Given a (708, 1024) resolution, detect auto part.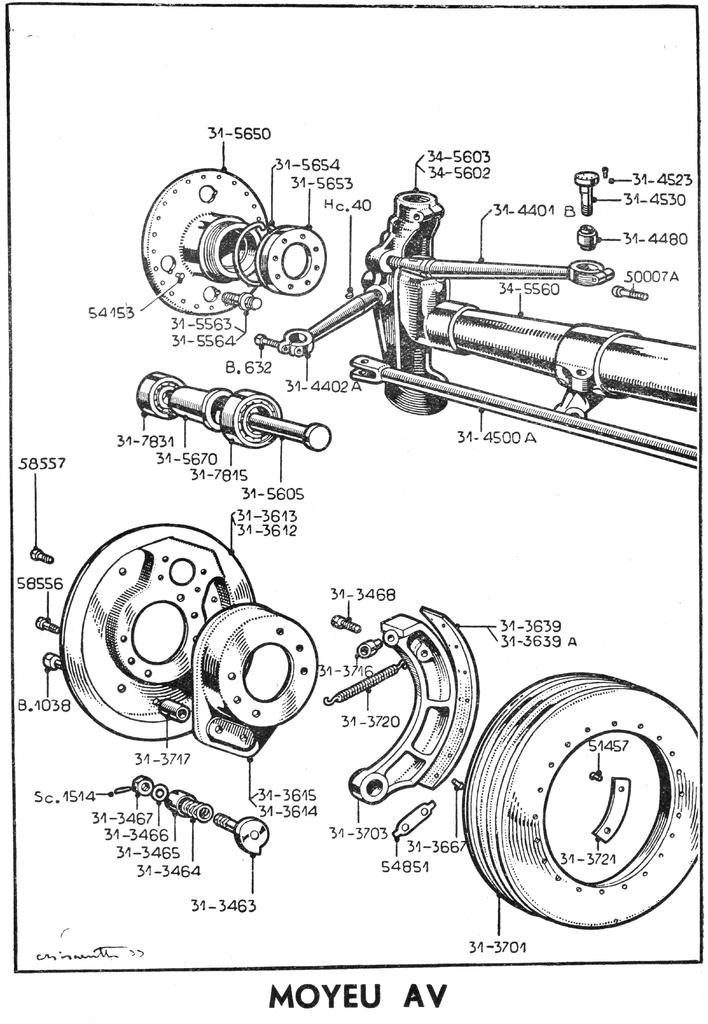
575,168,607,218.
